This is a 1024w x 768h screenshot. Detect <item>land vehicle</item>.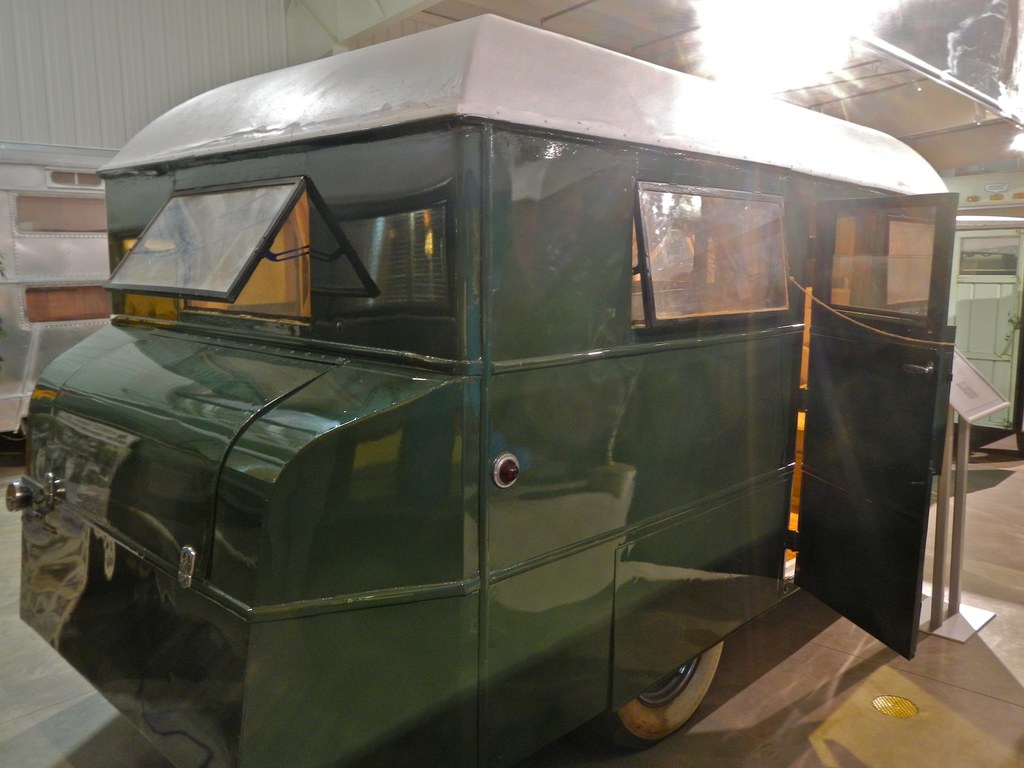
box(26, 3, 989, 758).
